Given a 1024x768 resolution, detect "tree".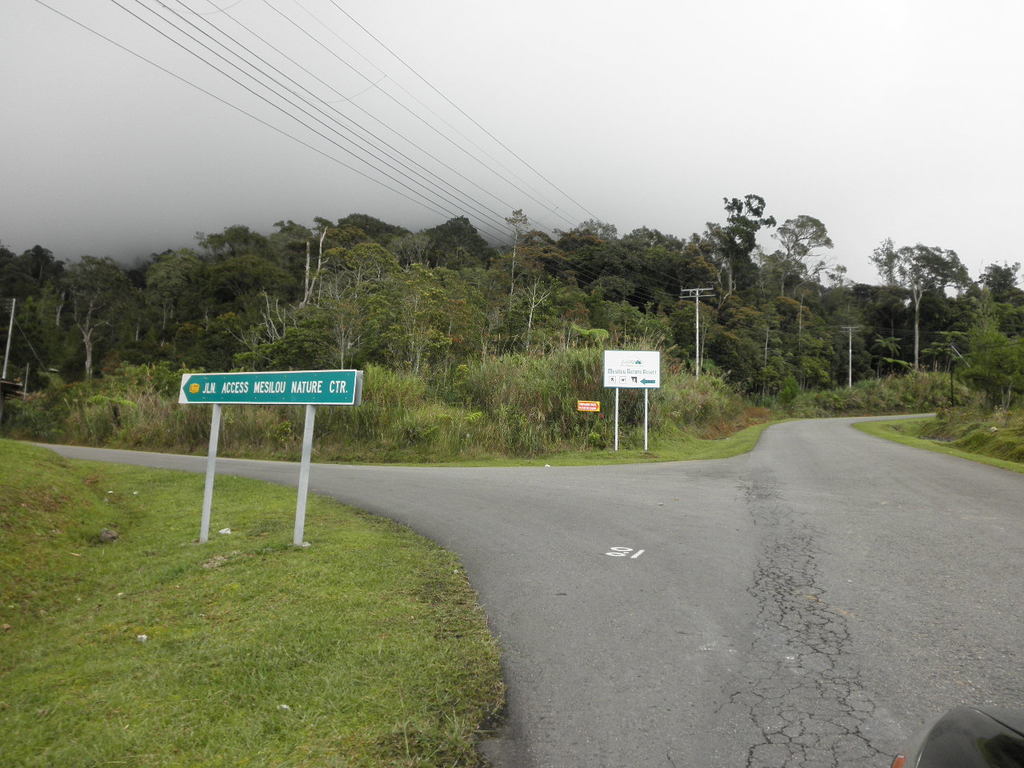
798/306/826/378.
